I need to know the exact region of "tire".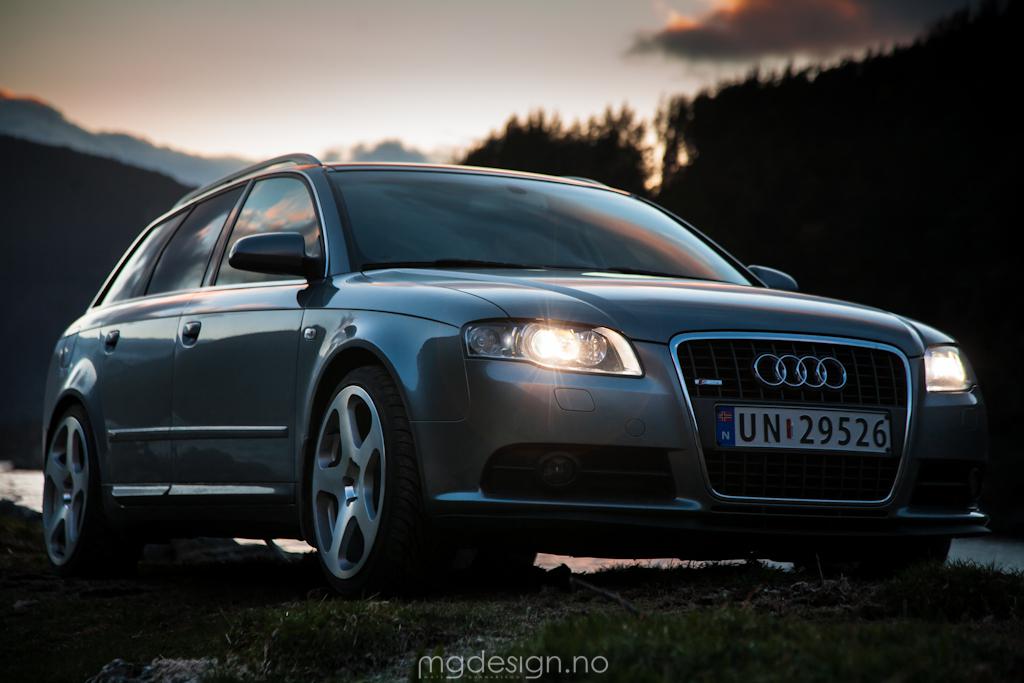
Region: Rect(39, 407, 124, 571).
